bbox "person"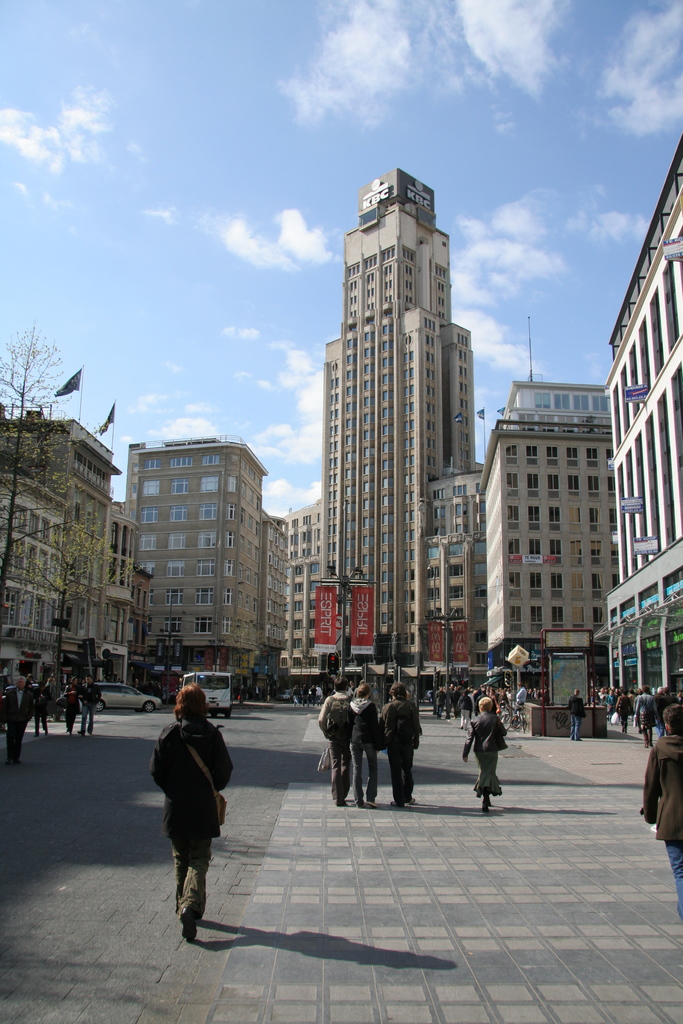
458/690/505/816
